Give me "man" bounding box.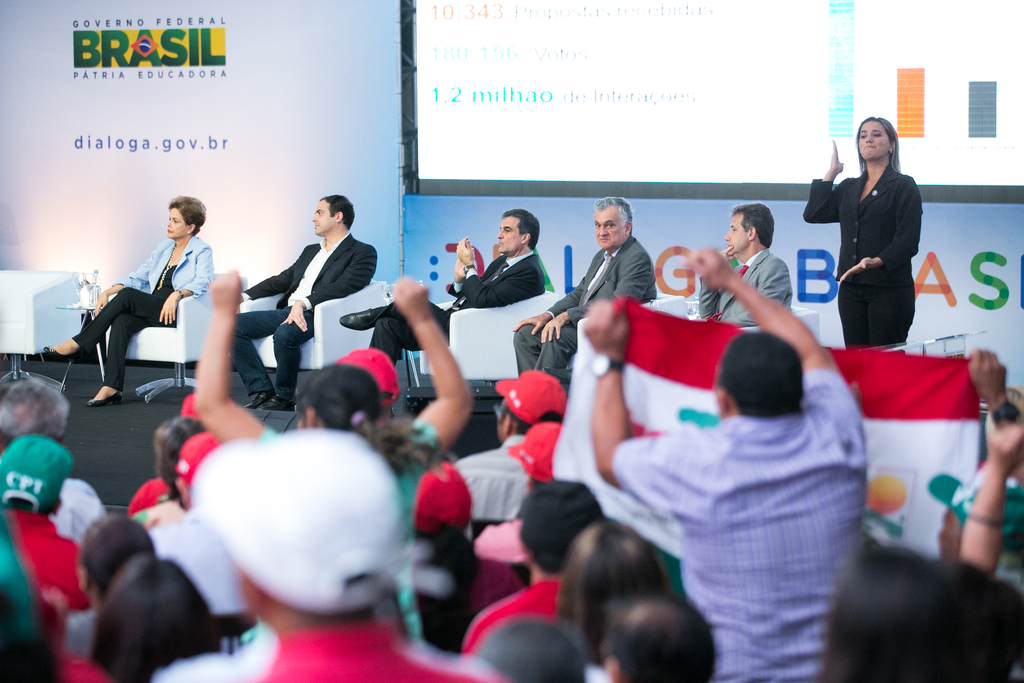
<box>188,436,509,682</box>.
